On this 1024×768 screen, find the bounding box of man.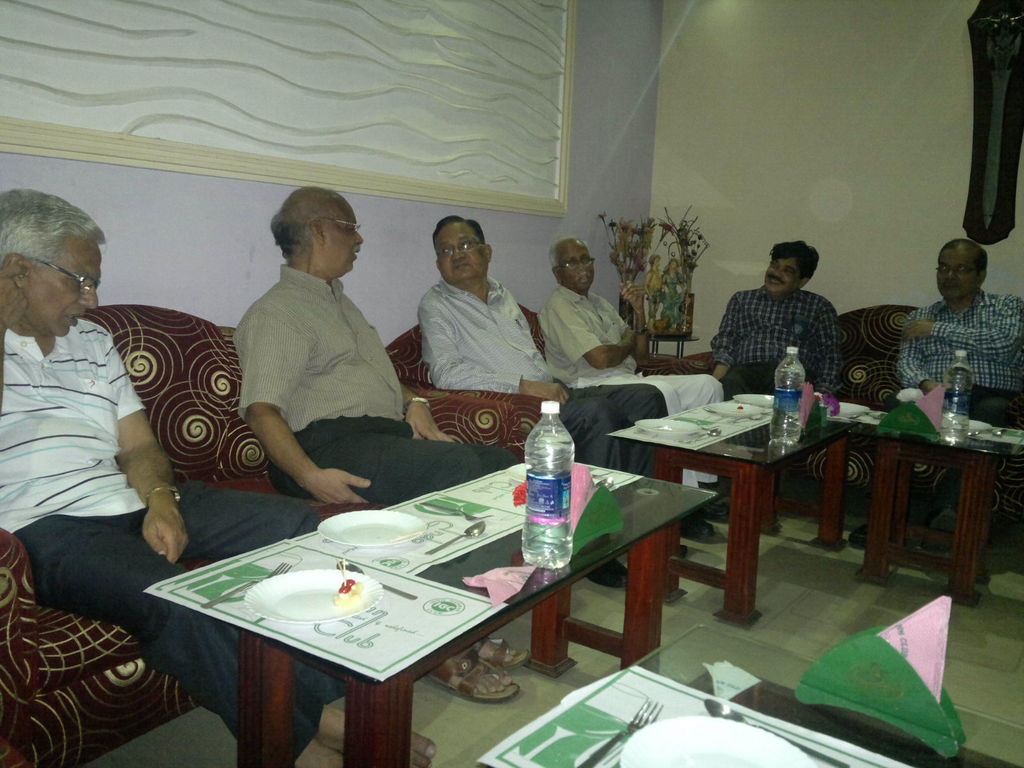
Bounding box: <bbox>848, 236, 1023, 549</bbox>.
